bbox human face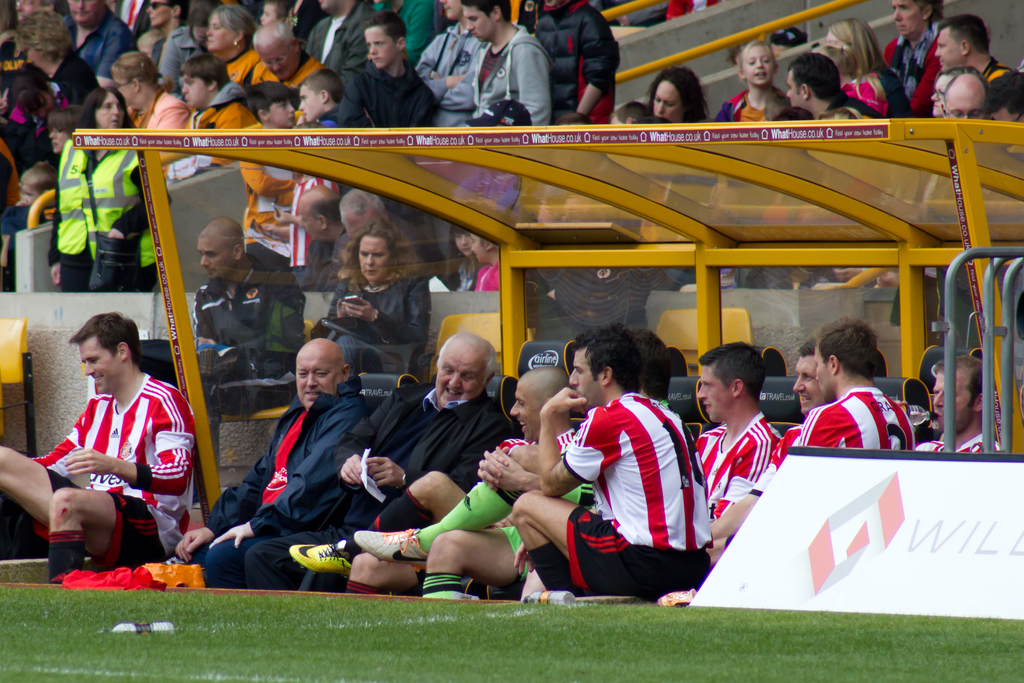
73,338,119,393
